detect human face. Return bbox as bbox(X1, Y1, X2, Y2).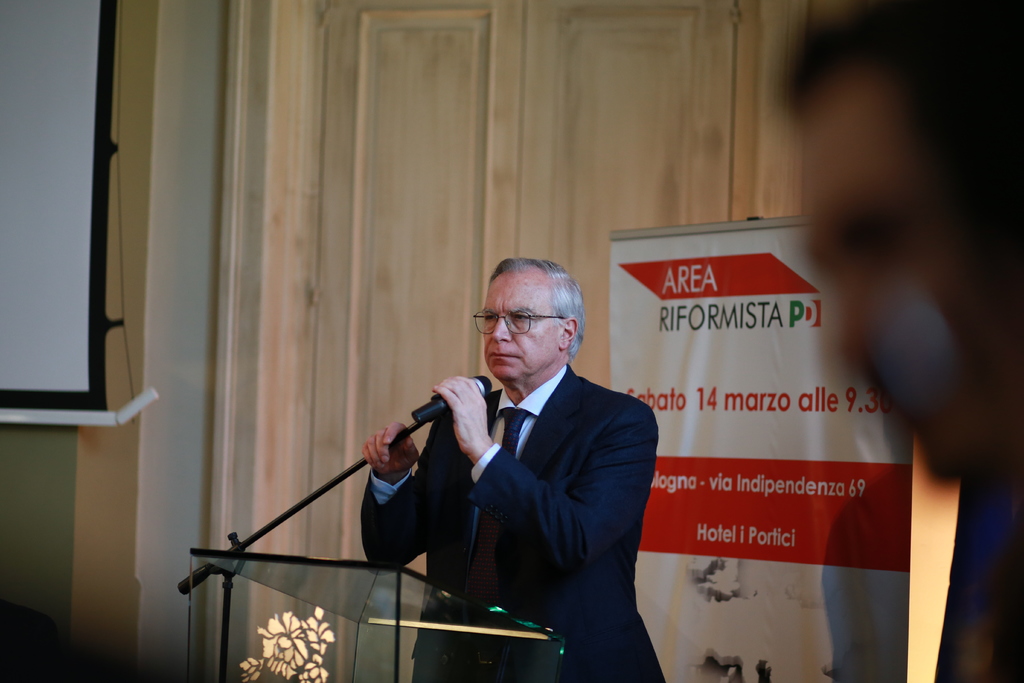
bbox(801, 69, 1023, 477).
